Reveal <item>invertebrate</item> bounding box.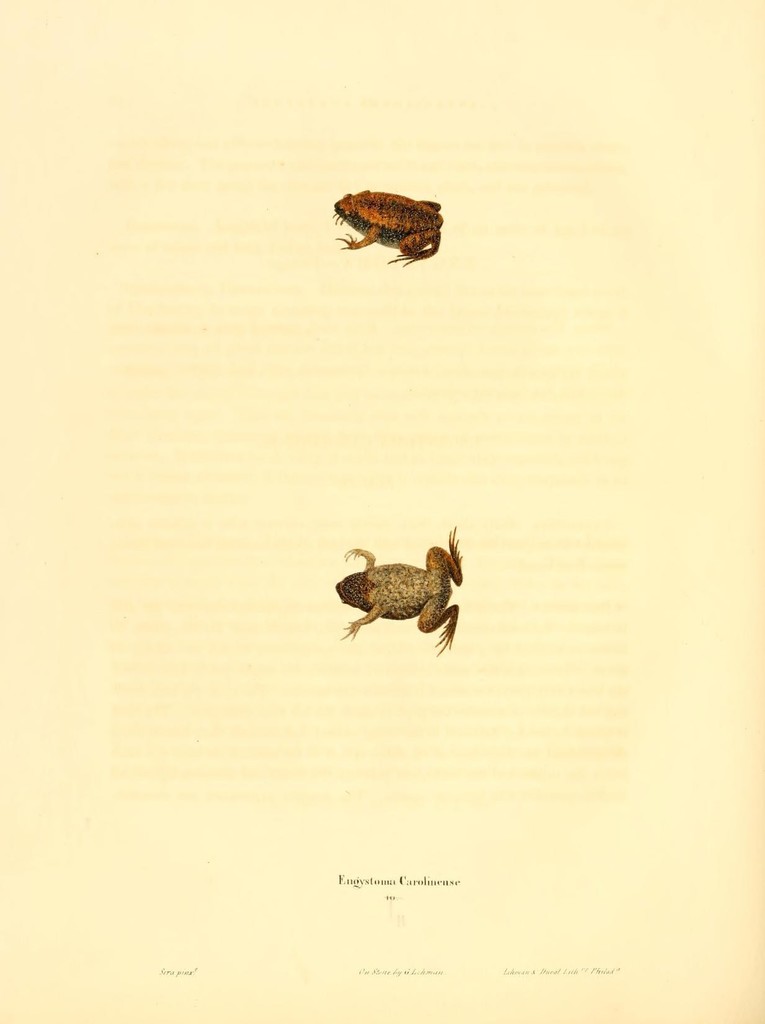
Revealed: select_region(334, 528, 466, 657).
